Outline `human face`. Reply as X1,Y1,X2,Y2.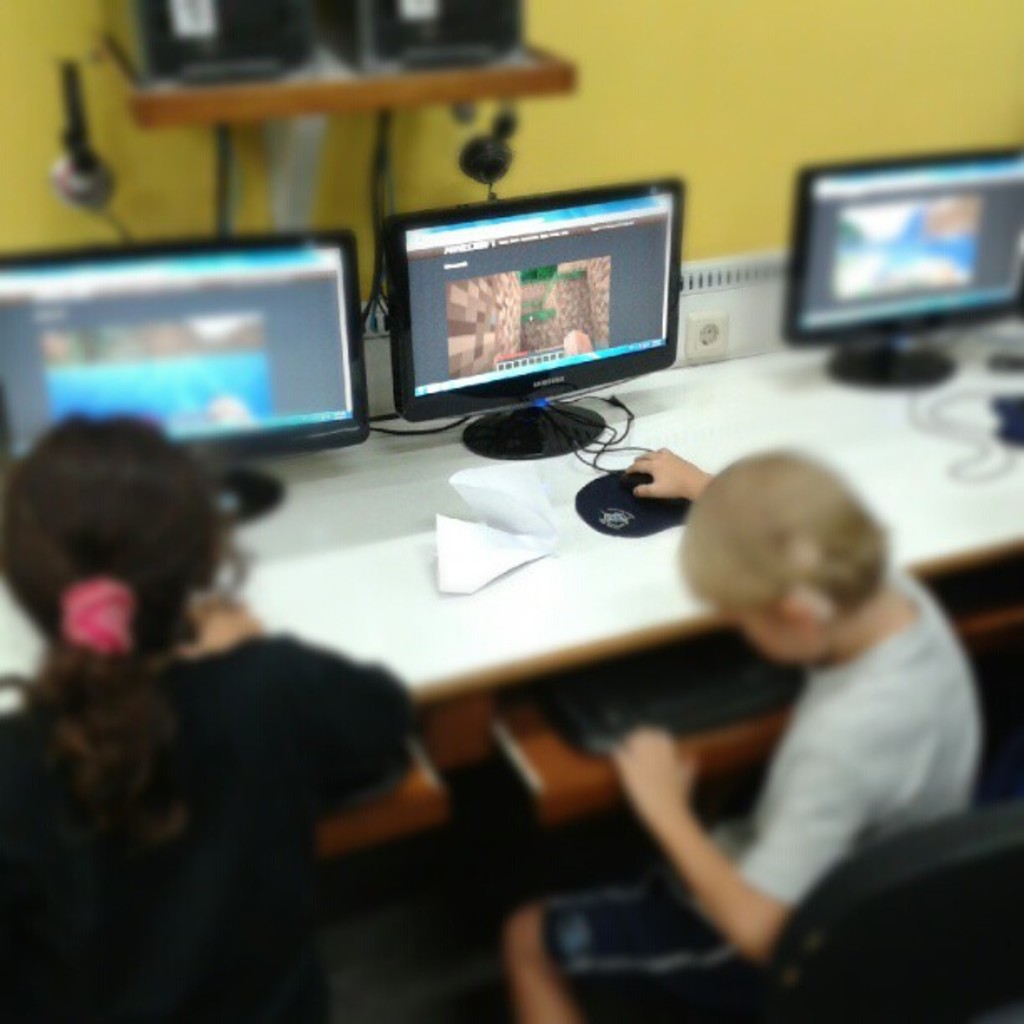
731,612,810,664.
